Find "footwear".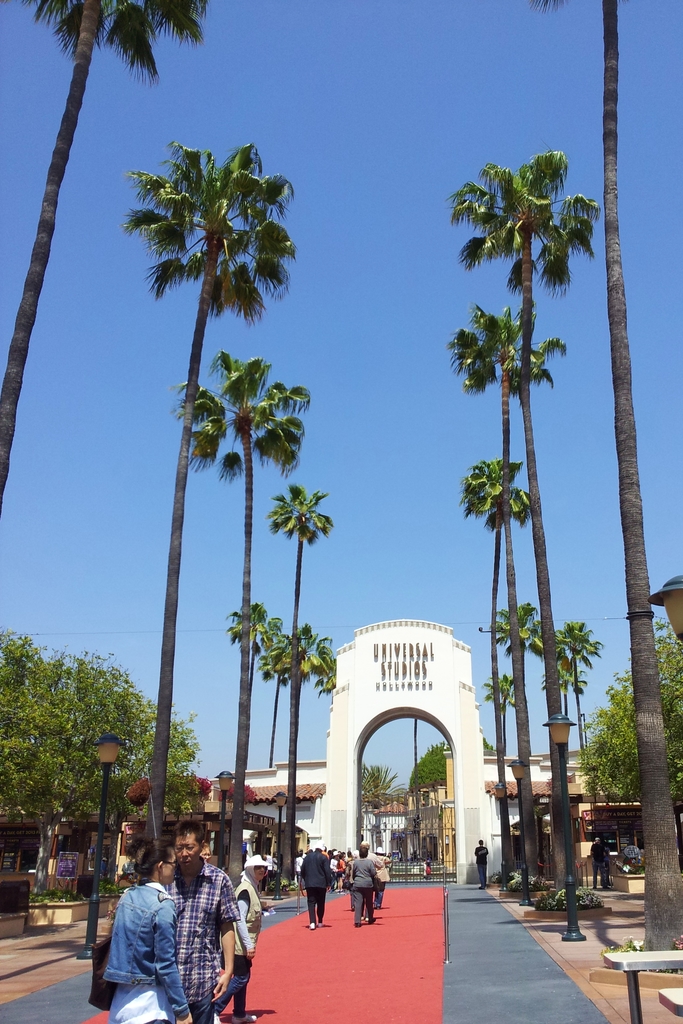
box=[232, 1016, 257, 1023].
